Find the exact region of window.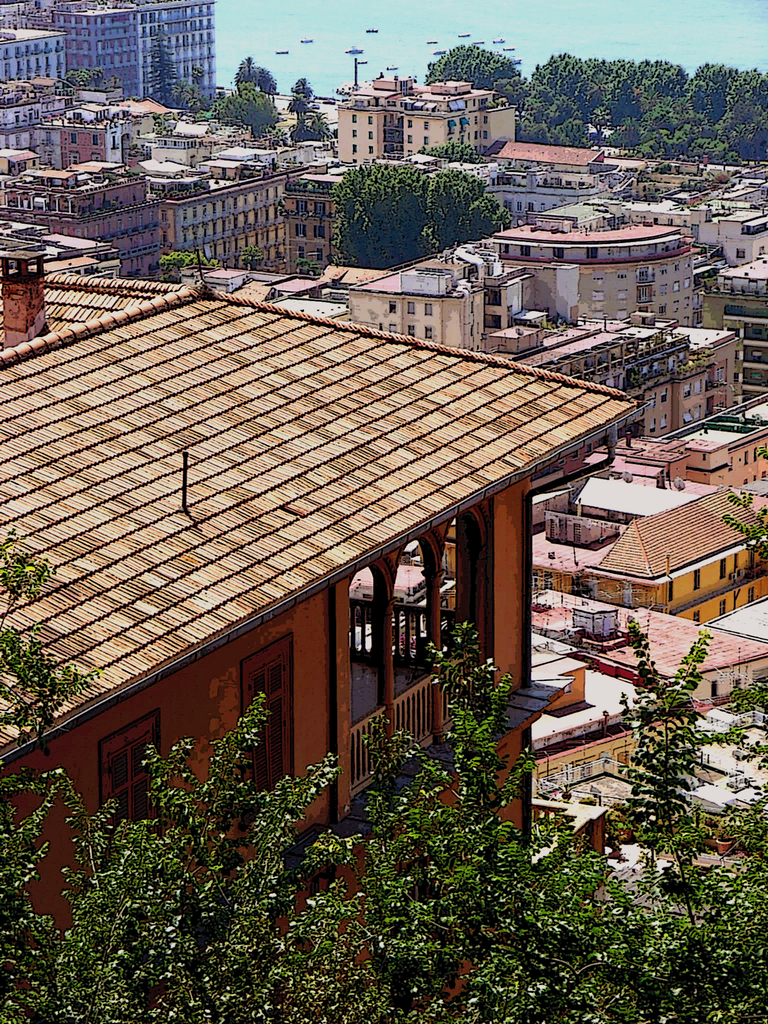
Exact region: detection(427, 329, 429, 339).
